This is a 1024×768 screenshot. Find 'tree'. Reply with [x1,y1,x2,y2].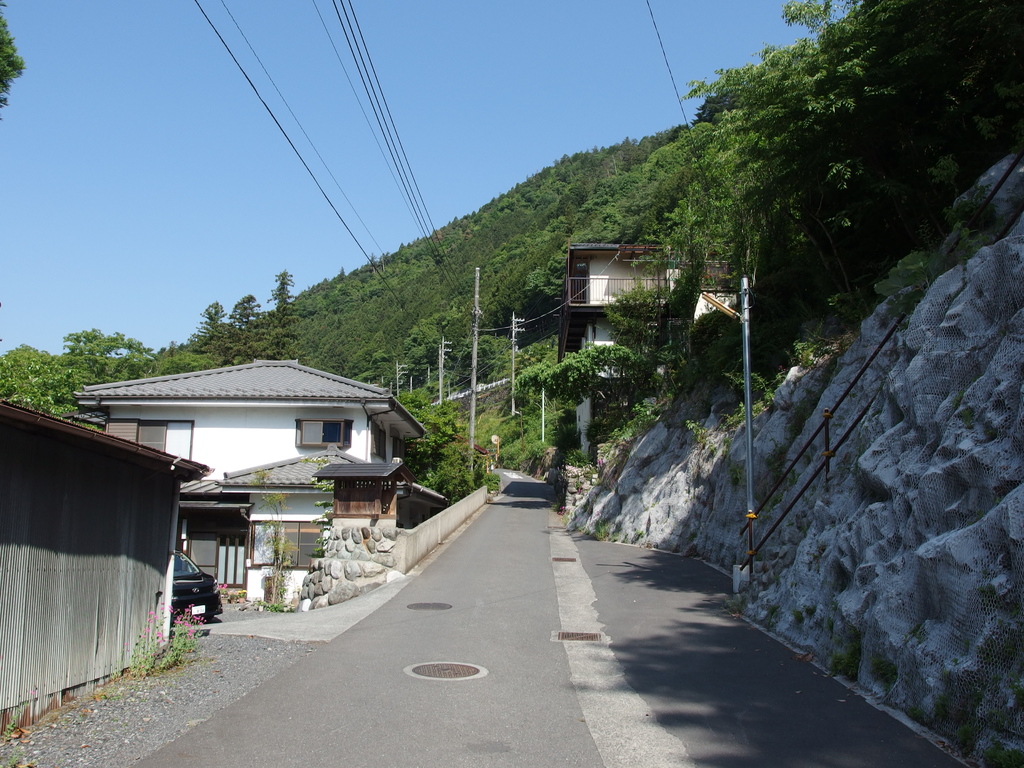
[657,120,736,240].
